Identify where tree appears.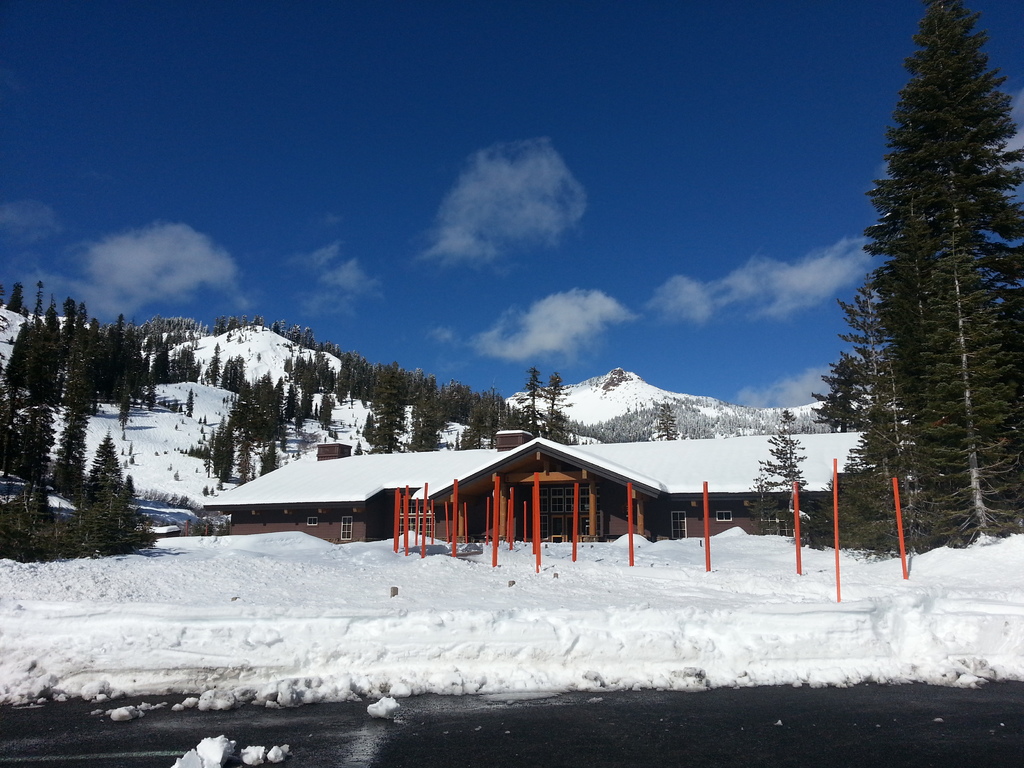
Appears at 2 291 71 406.
